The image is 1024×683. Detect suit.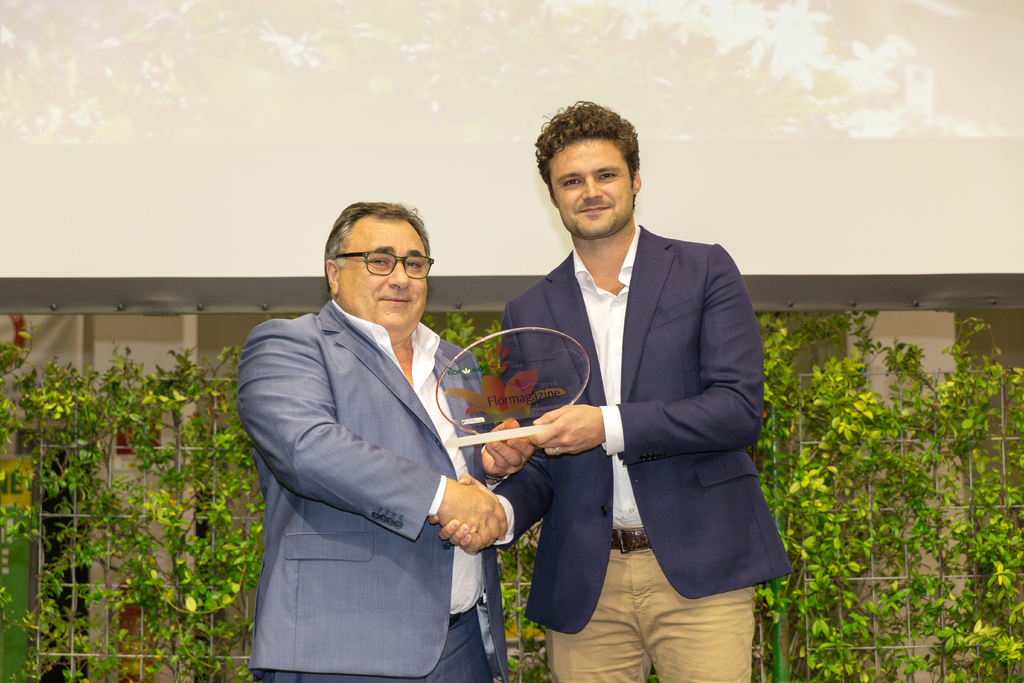
Detection: 481 155 771 670.
